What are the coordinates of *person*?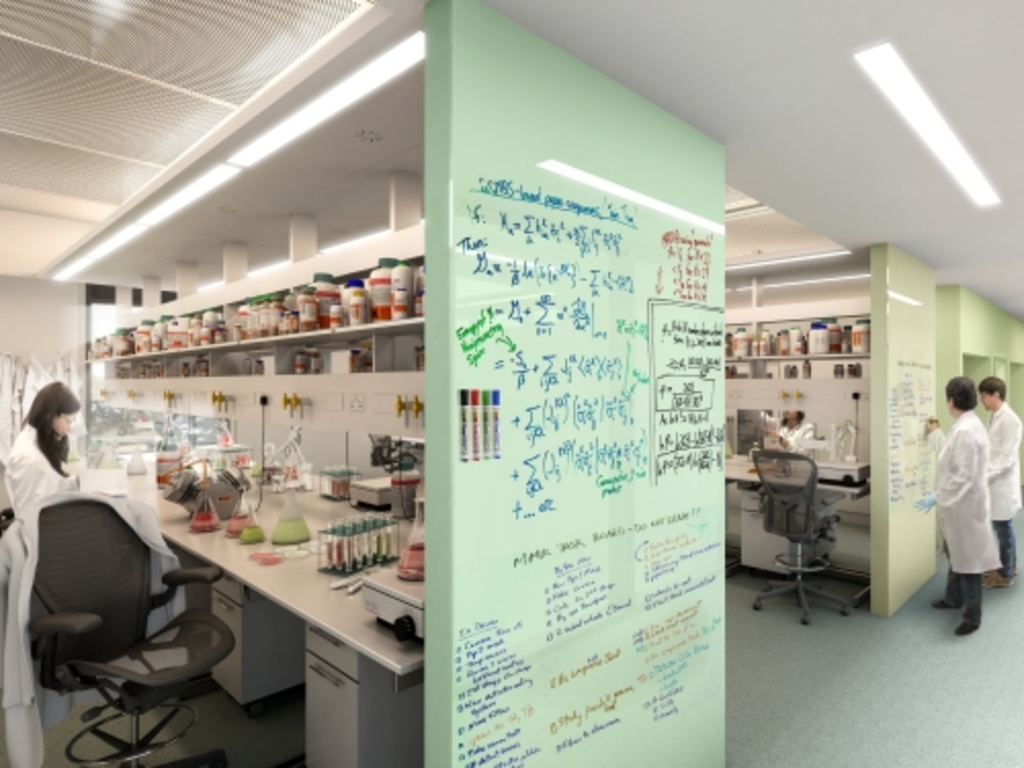
x1=907, y1=375, x2=987, y2=635.
